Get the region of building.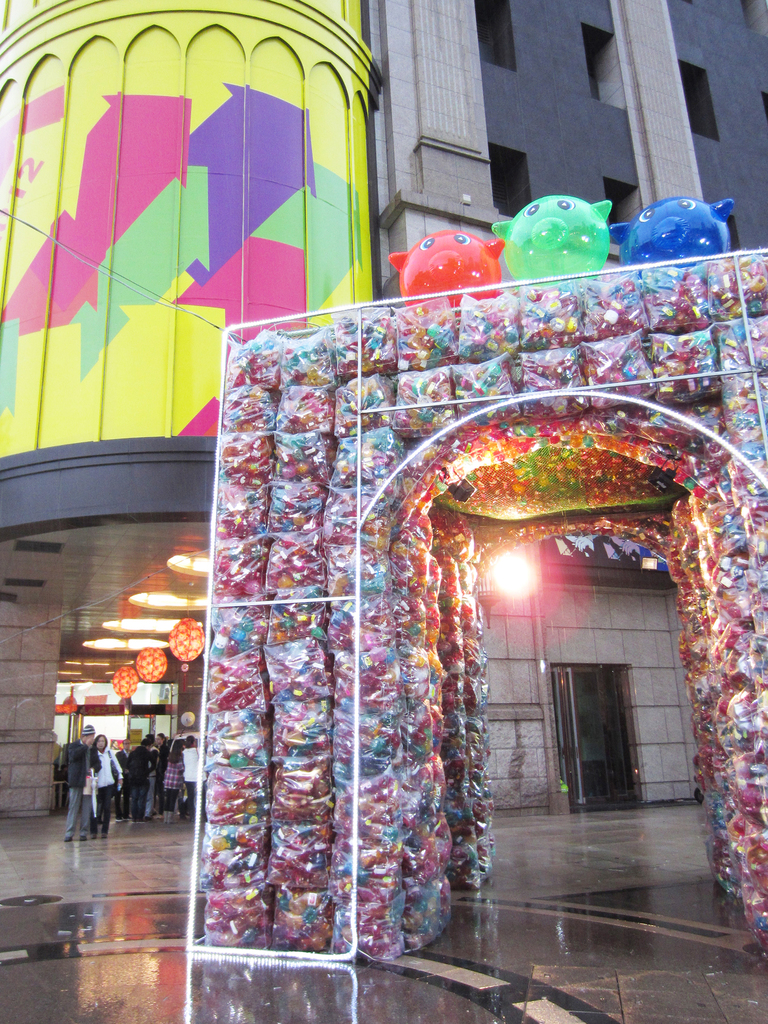
(0,6,767,1023).
